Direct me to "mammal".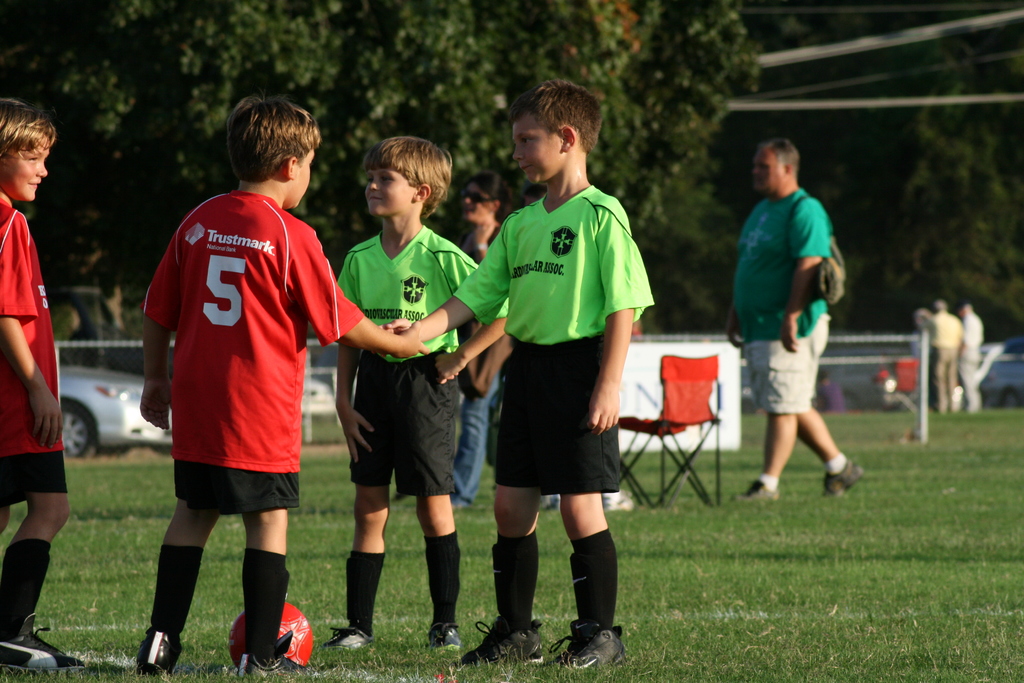
Direction: (337,131,515,655).
